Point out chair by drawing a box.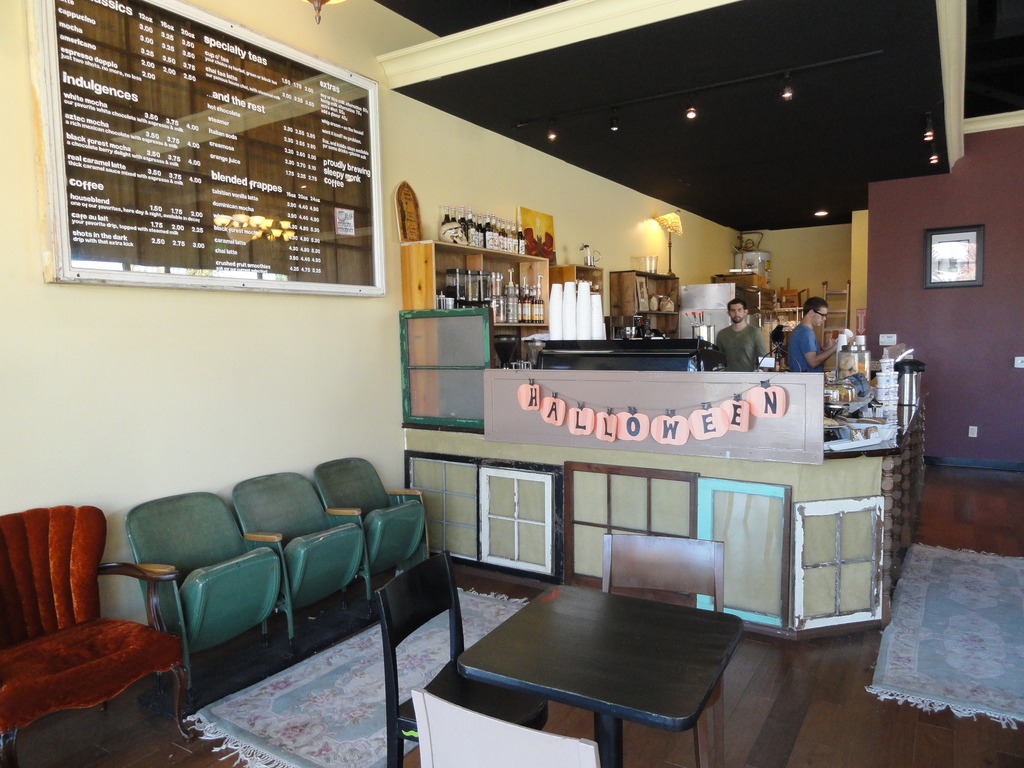
select_region(414, 680, 602, 766).
